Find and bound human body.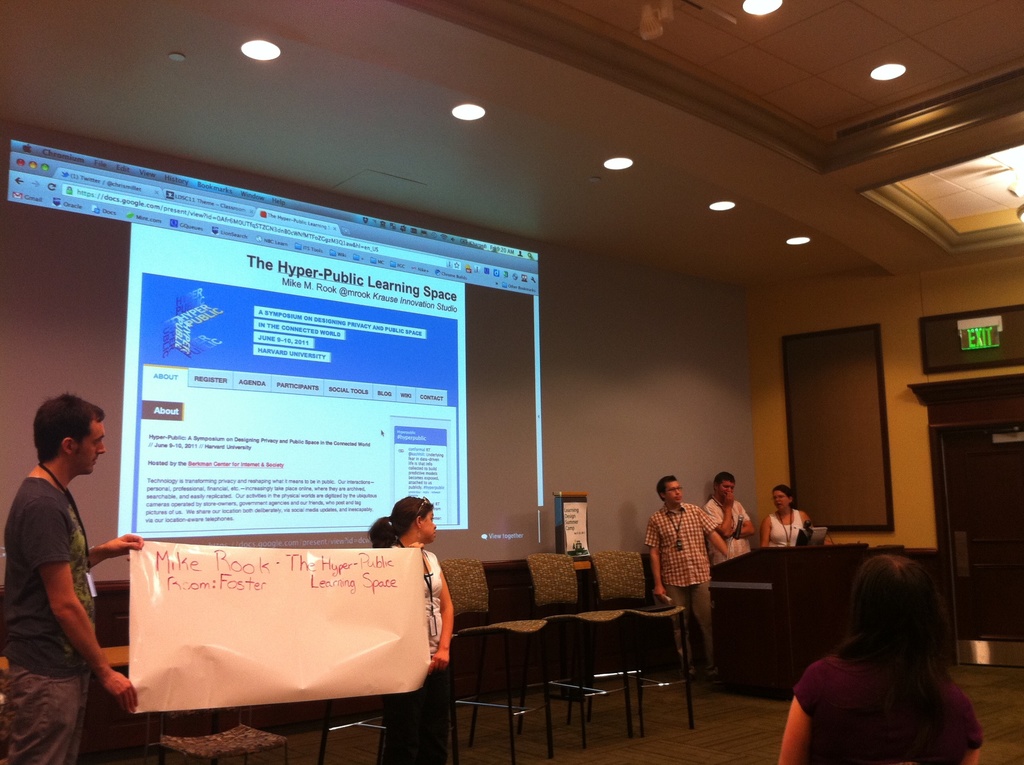
Bound: box=[383, 540, 456, 764].
